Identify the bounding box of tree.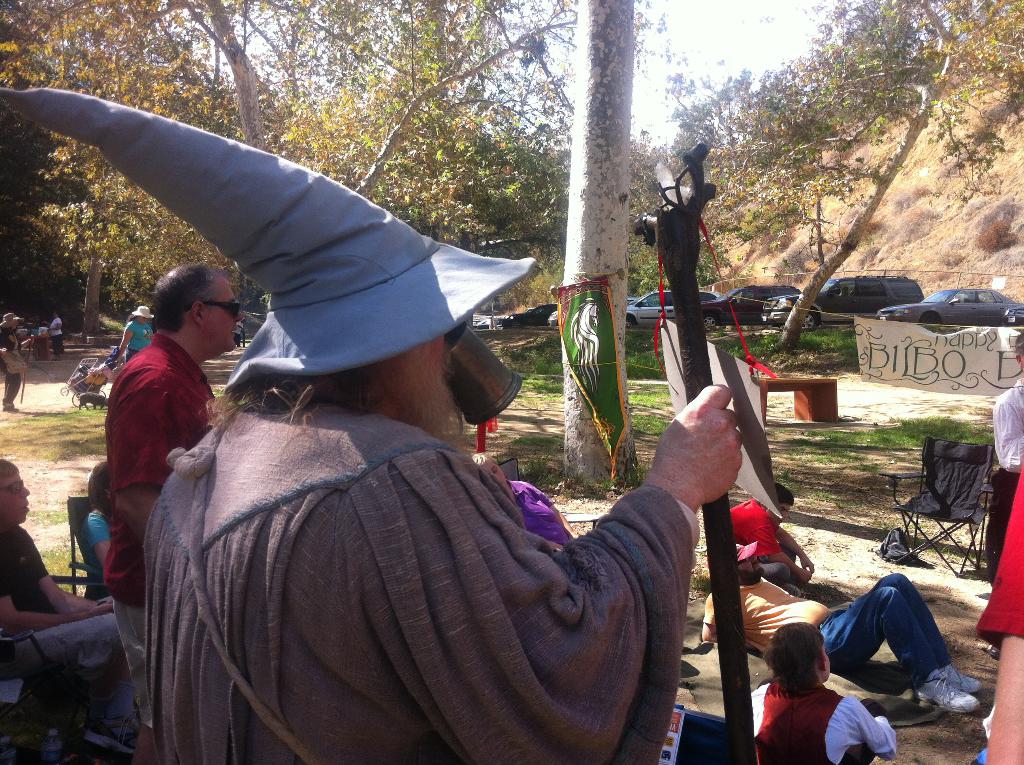
left=682, top=26, right=998, bottom=334.
